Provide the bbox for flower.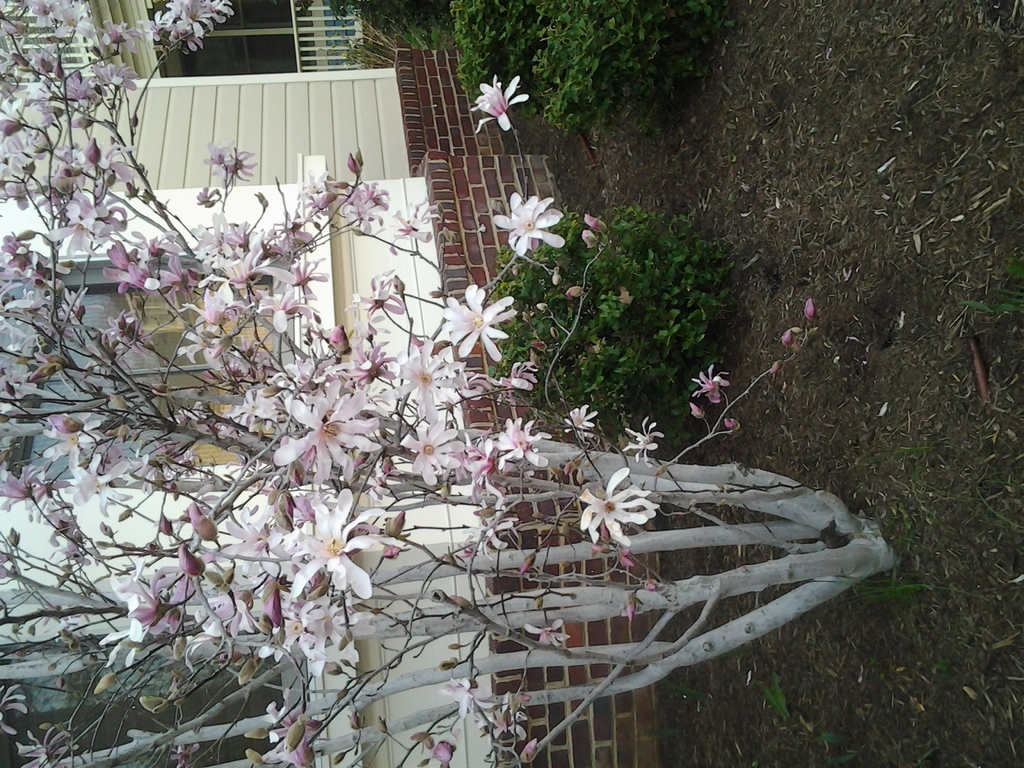
(x1=781, y1=327, x2=804, y2=344).
